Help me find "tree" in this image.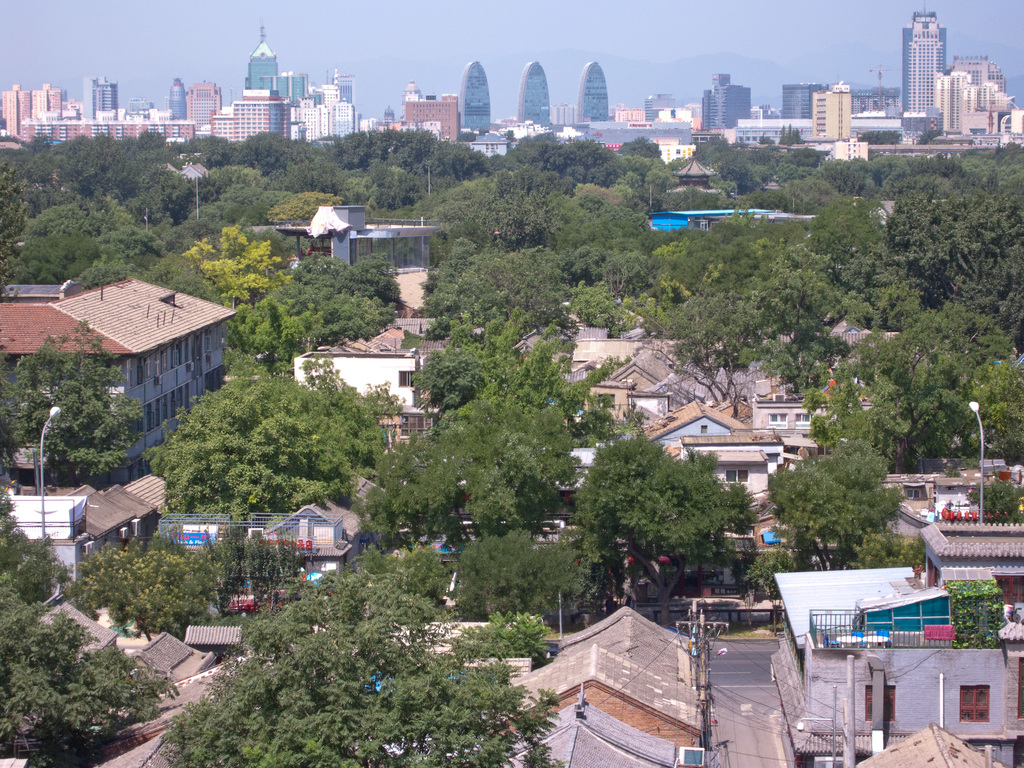
Found it: (x1=0, y1=483, x2=74, y2=627).
